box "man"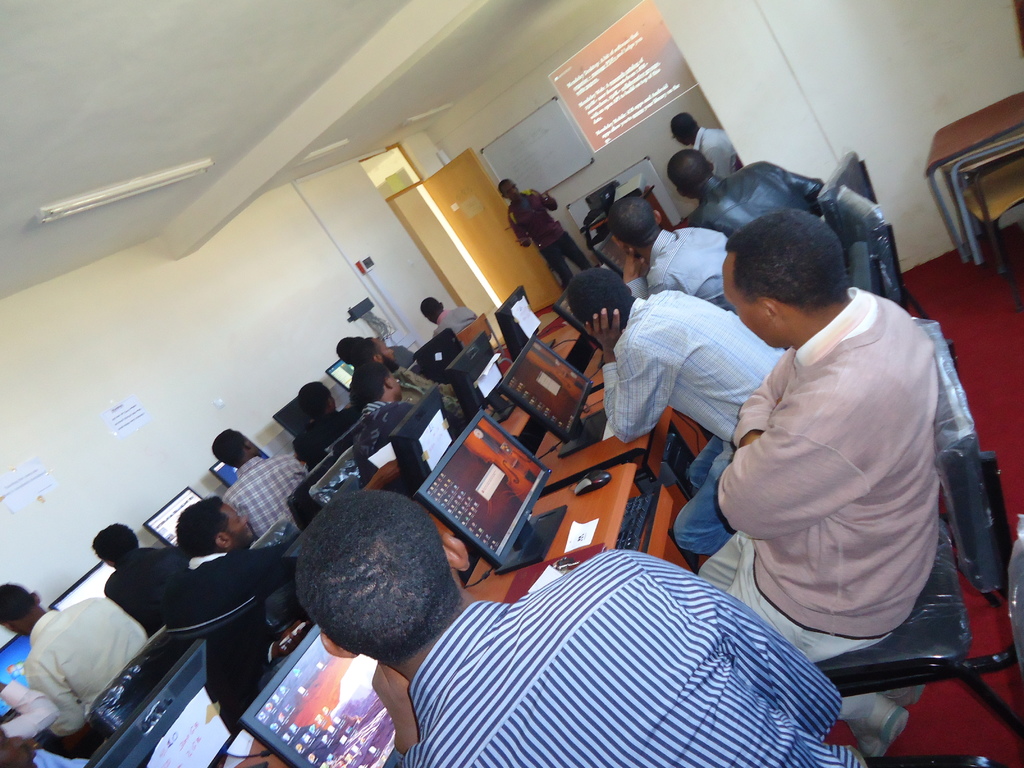
{"x1": 210, "y1": 422, "x2": 307, "y2": 537}
